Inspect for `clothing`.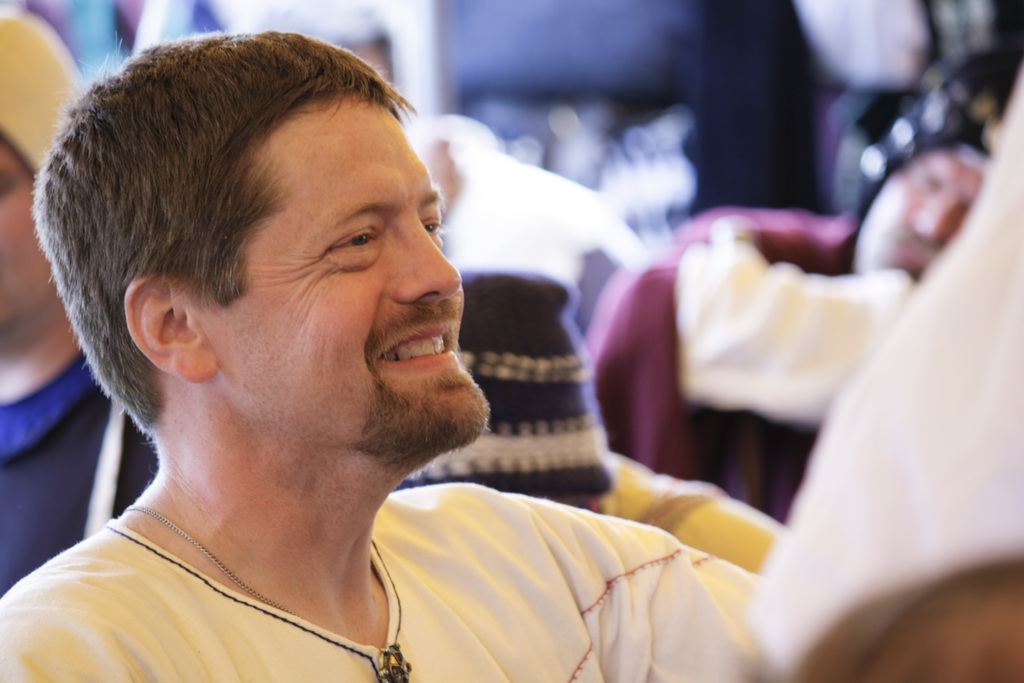
Inspection: l=670, t=233, r=916, b=429.
